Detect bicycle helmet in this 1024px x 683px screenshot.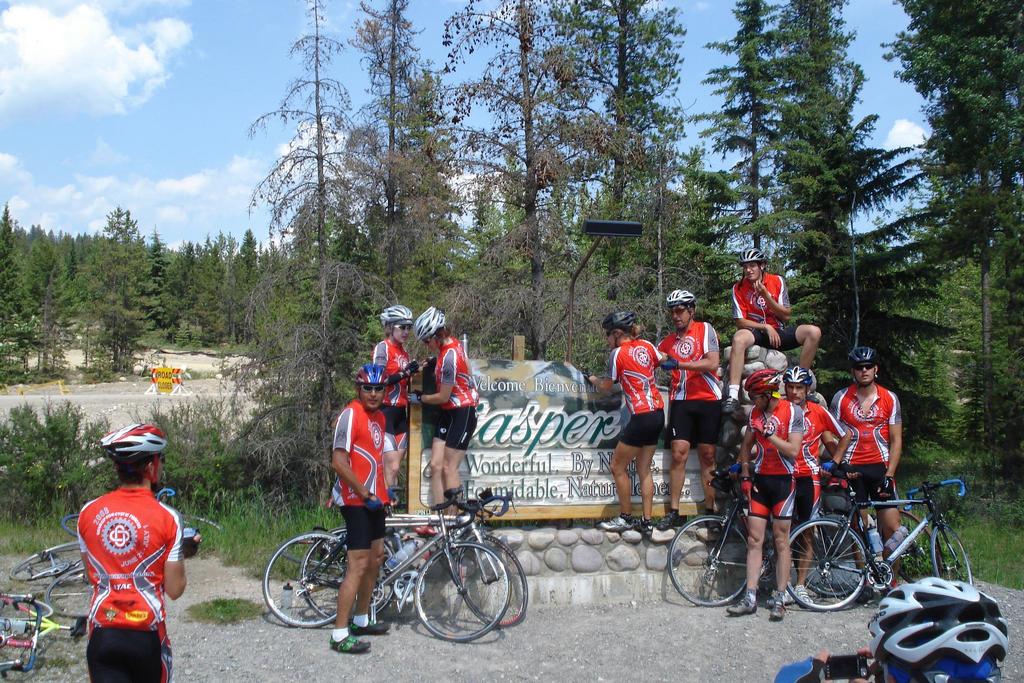
Detection: bbox(788, 365, 808, 385).
